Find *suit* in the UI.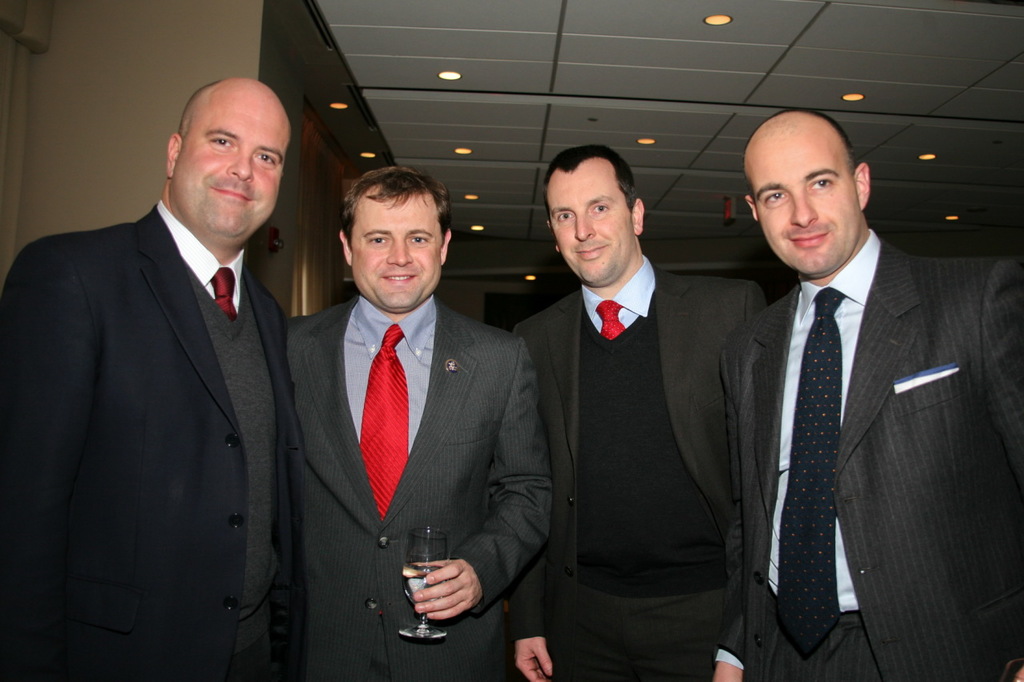
UI element at pyautogui.locateOnScreen(285, 292, 553, 681).
